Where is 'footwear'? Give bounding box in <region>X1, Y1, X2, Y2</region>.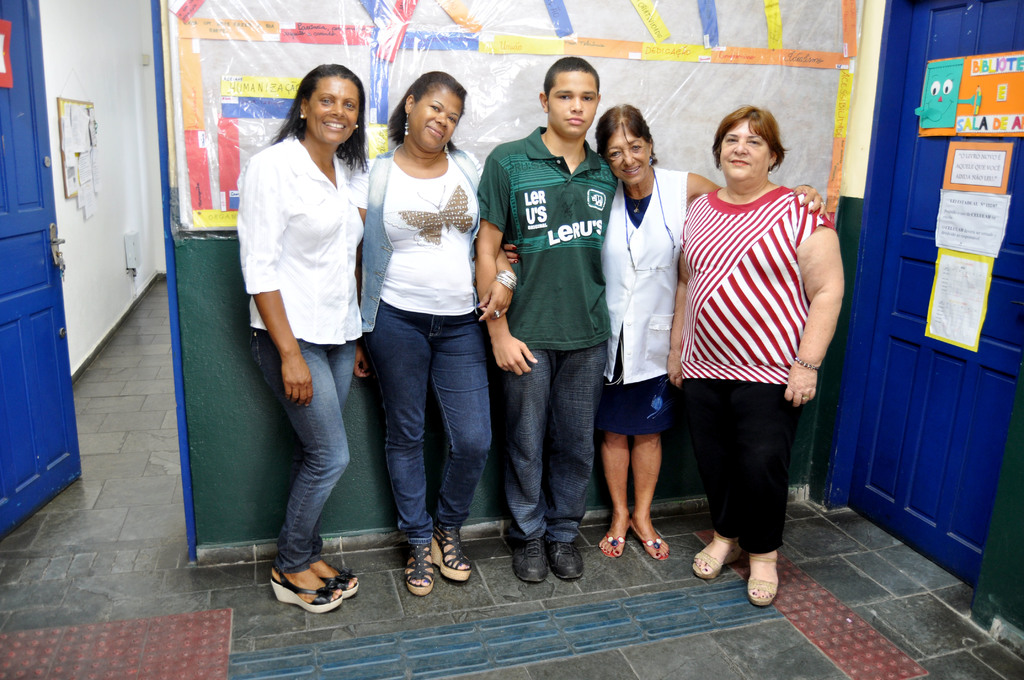
<region>645, 537, 666, 567</region>.
